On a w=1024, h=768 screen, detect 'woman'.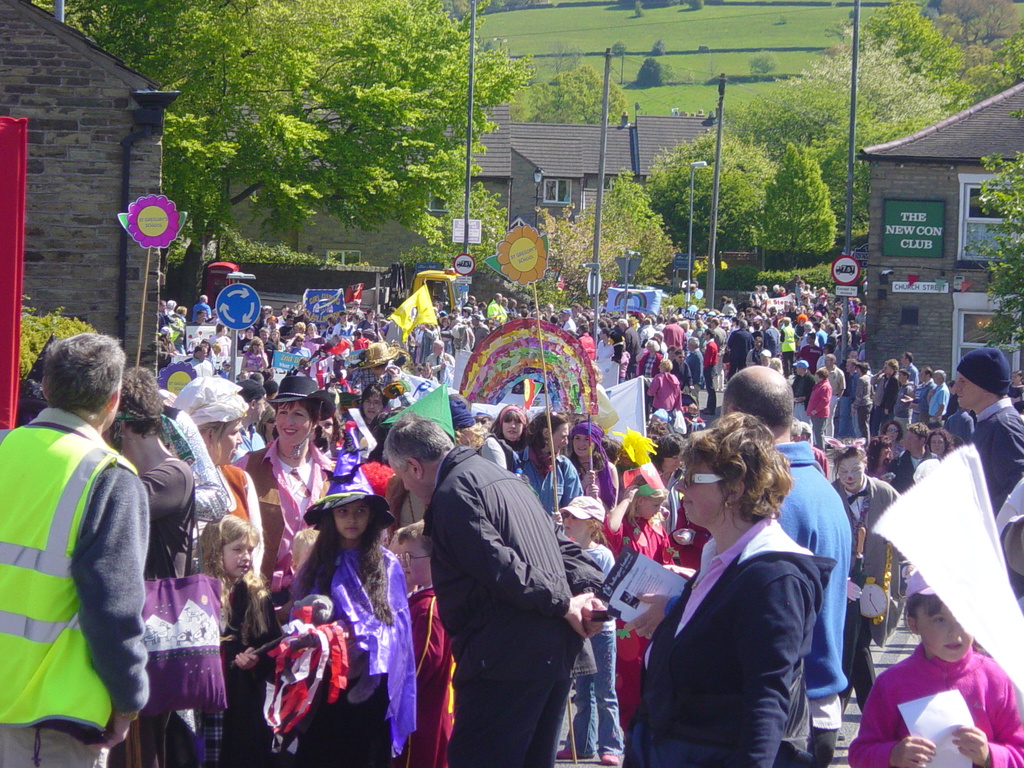
[left=768, top=356, right=785, bottom=376].
